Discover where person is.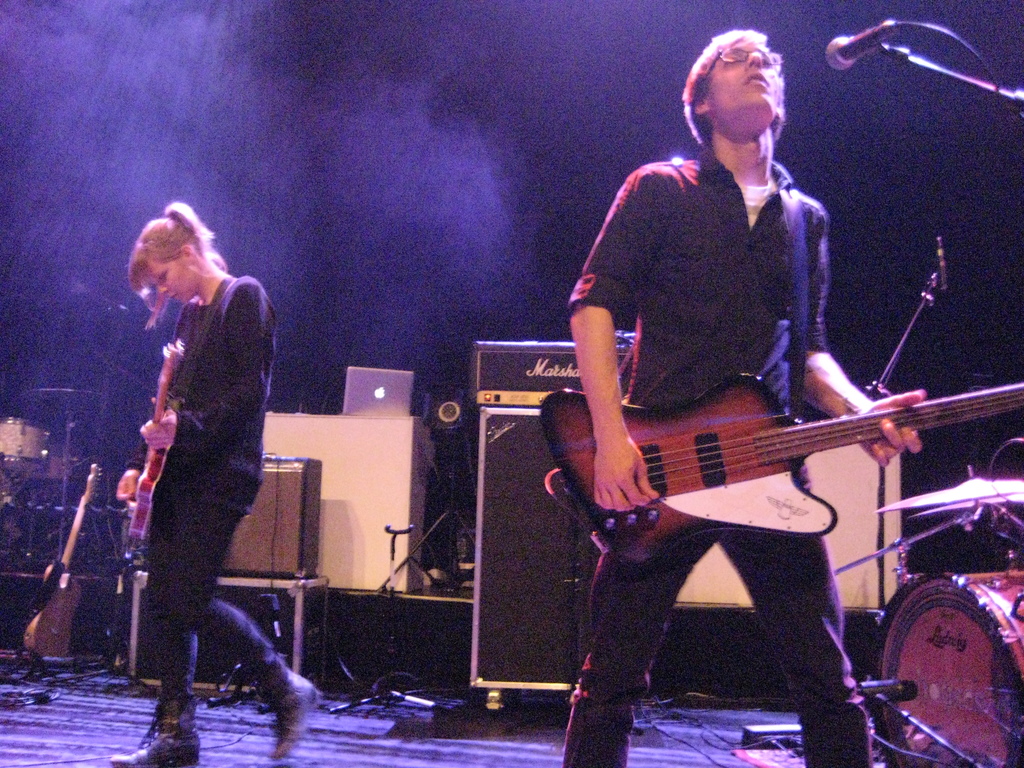
Discovered at 109/200/319/767.
